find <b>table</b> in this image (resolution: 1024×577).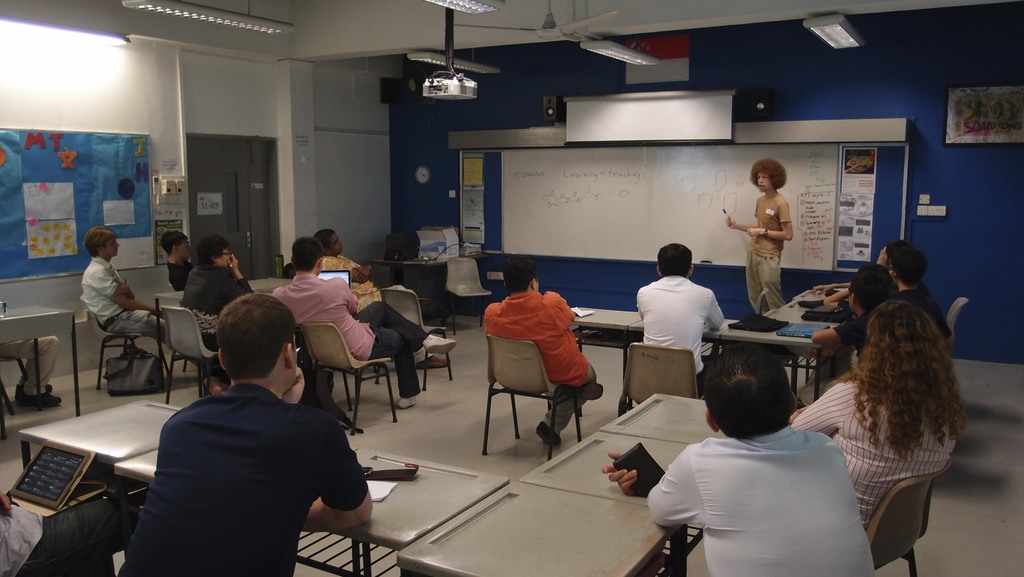
bbox=[0, 305, 78, 413].
